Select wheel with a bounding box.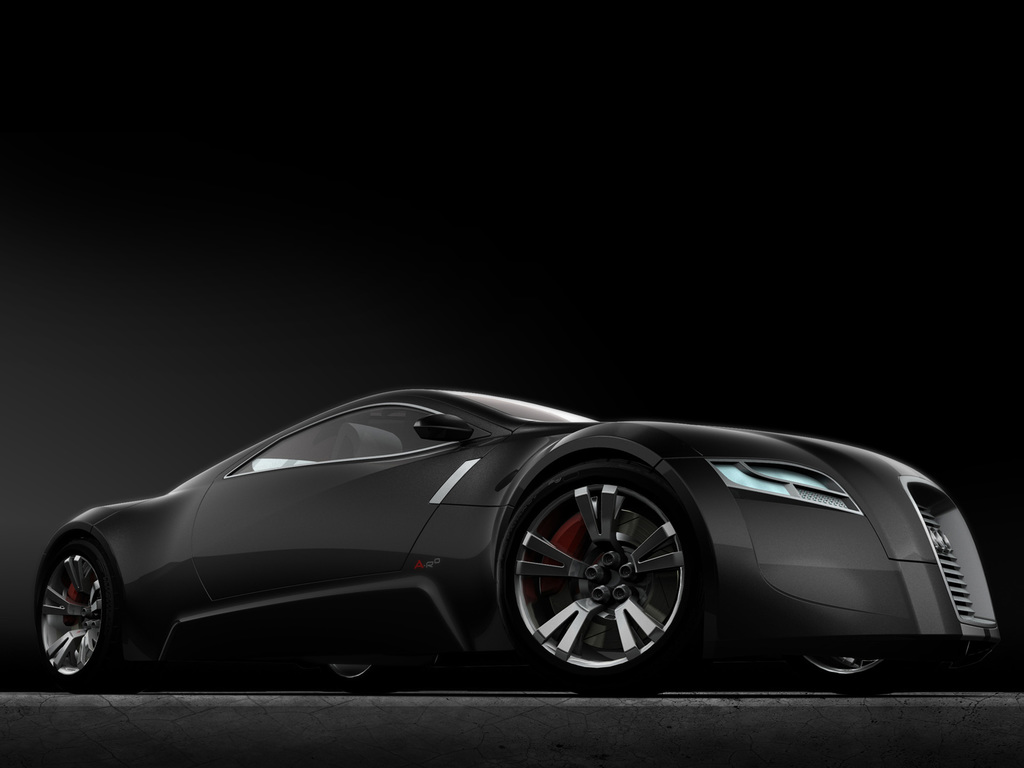
l=508, t=481, r=719, b=692.
